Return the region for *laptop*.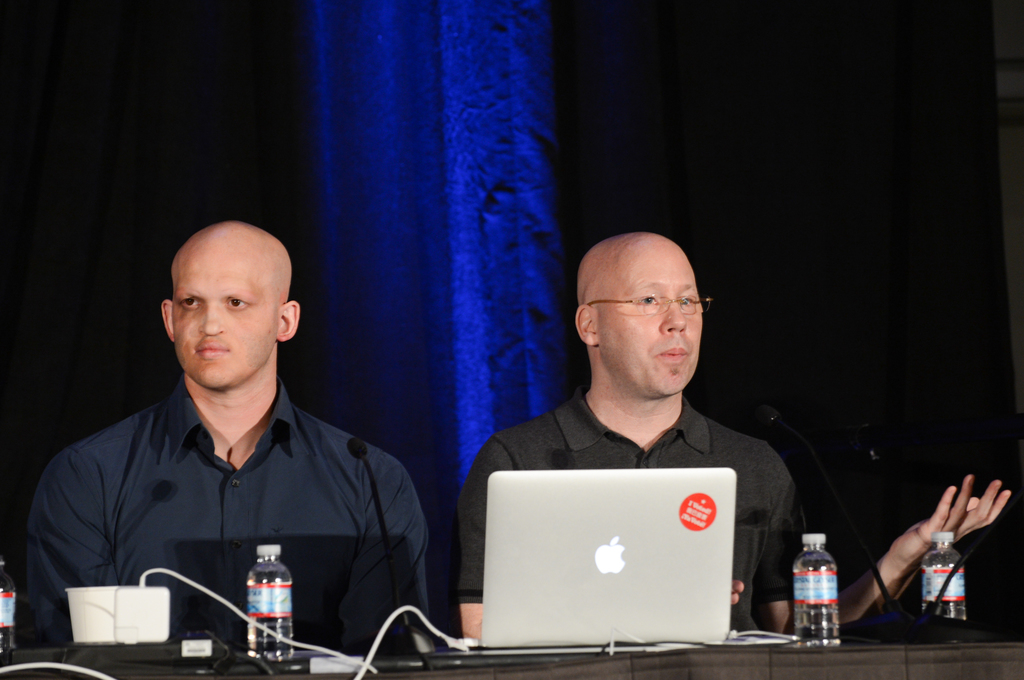
(x1=467, y1=469, x2=762, y2=665).
